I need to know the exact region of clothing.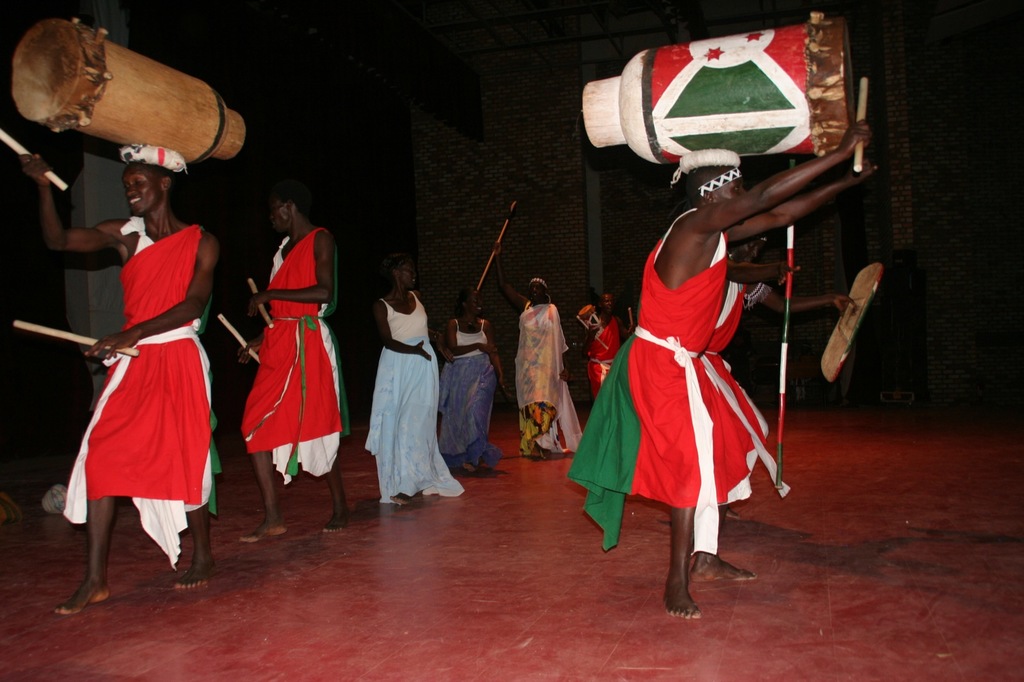
Region: 60,199,209,542.
